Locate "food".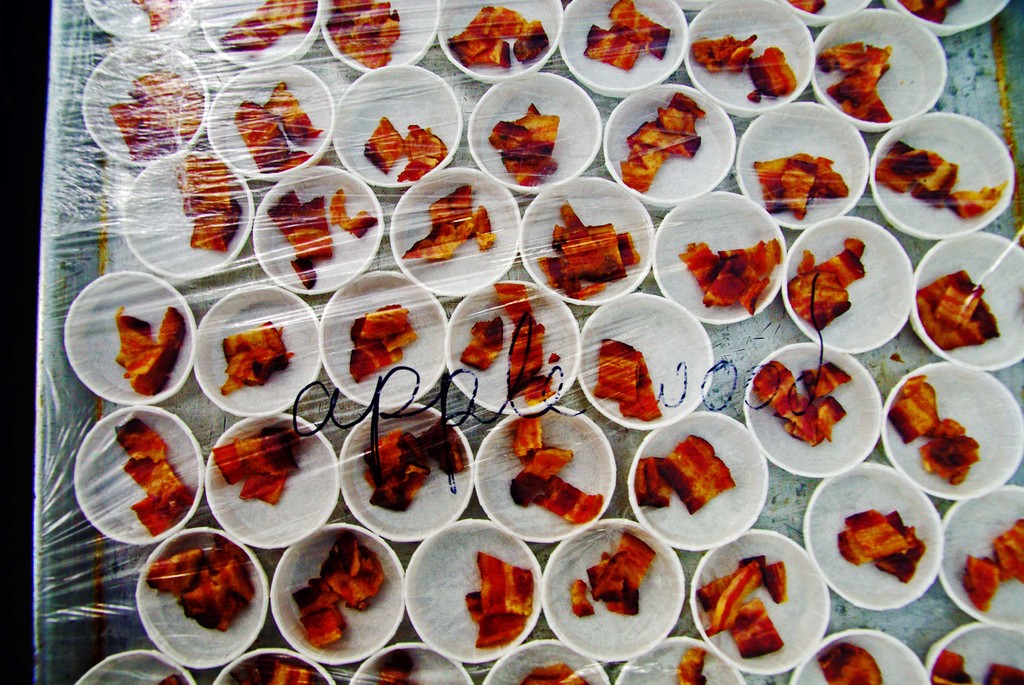
Bounding box: Rect(116, 308, 157, 372).
